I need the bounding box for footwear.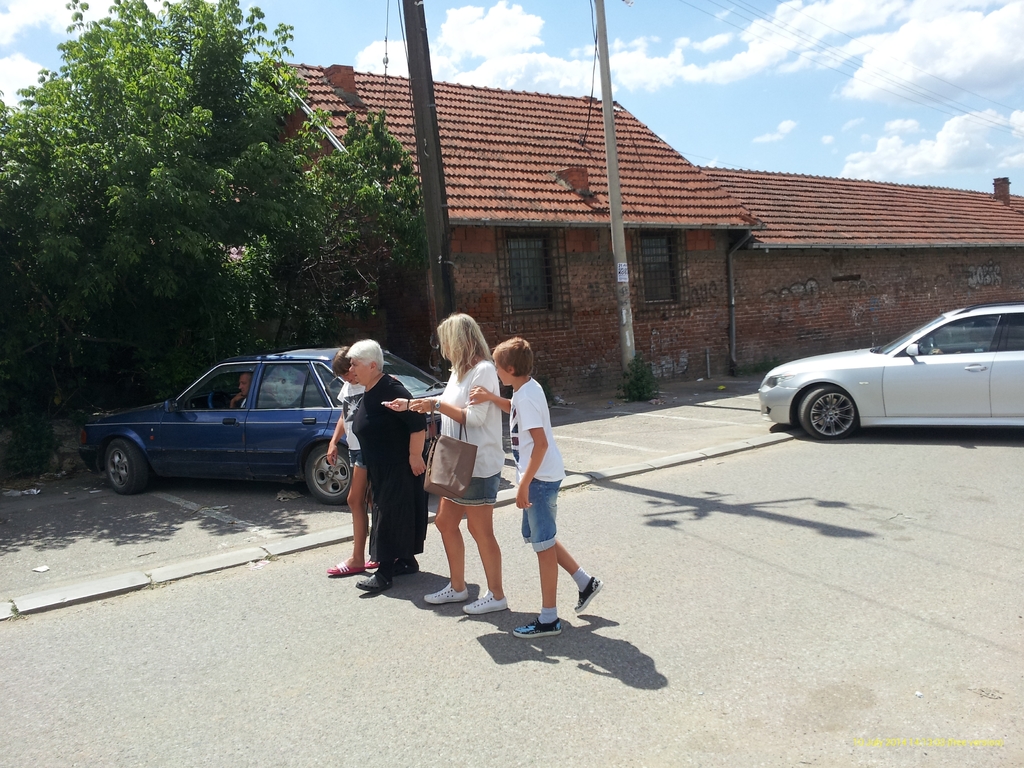
Here it is: 328,559,360,574.
